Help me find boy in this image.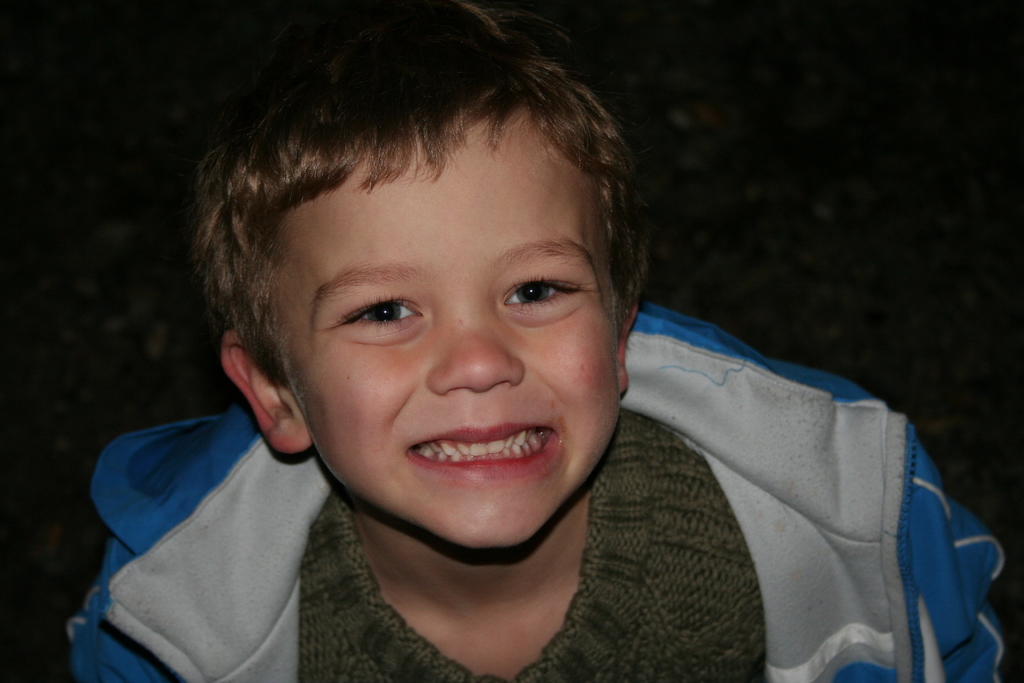
Found it: 57 0 1014 682.
